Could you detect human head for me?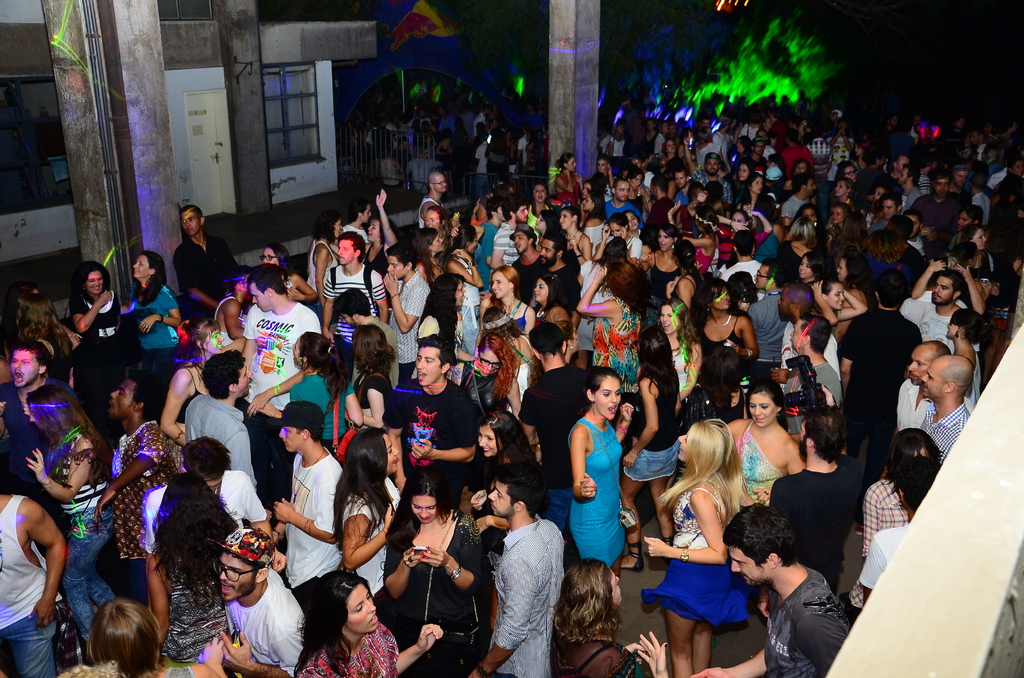
Detection result: <region>792, 174, 812, 194</region>.
